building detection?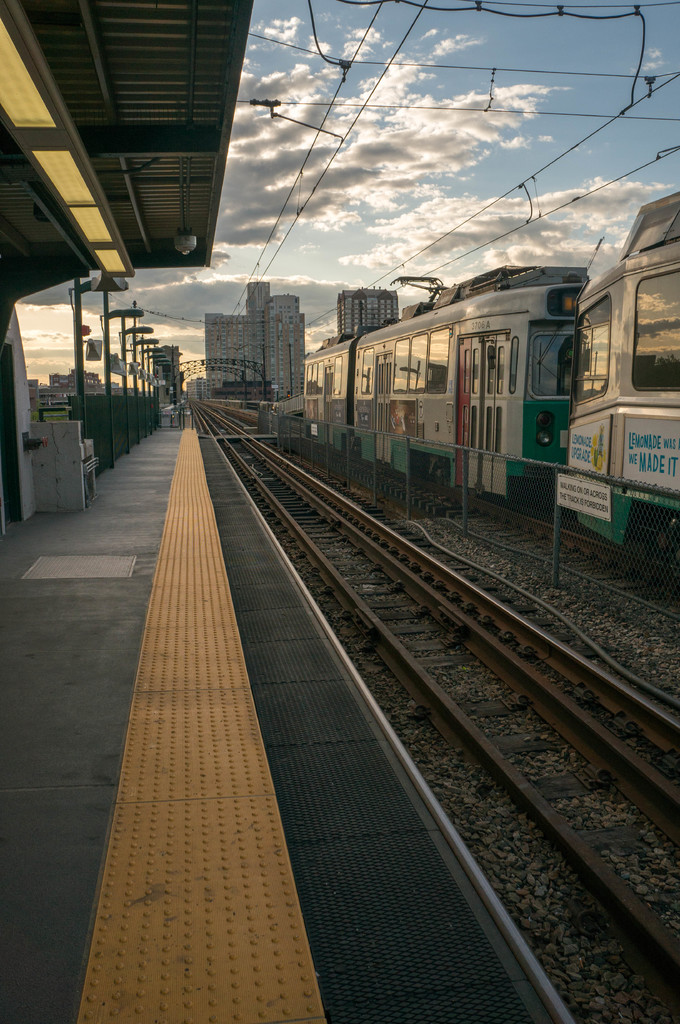
detection(184, 376, 203, 399)
